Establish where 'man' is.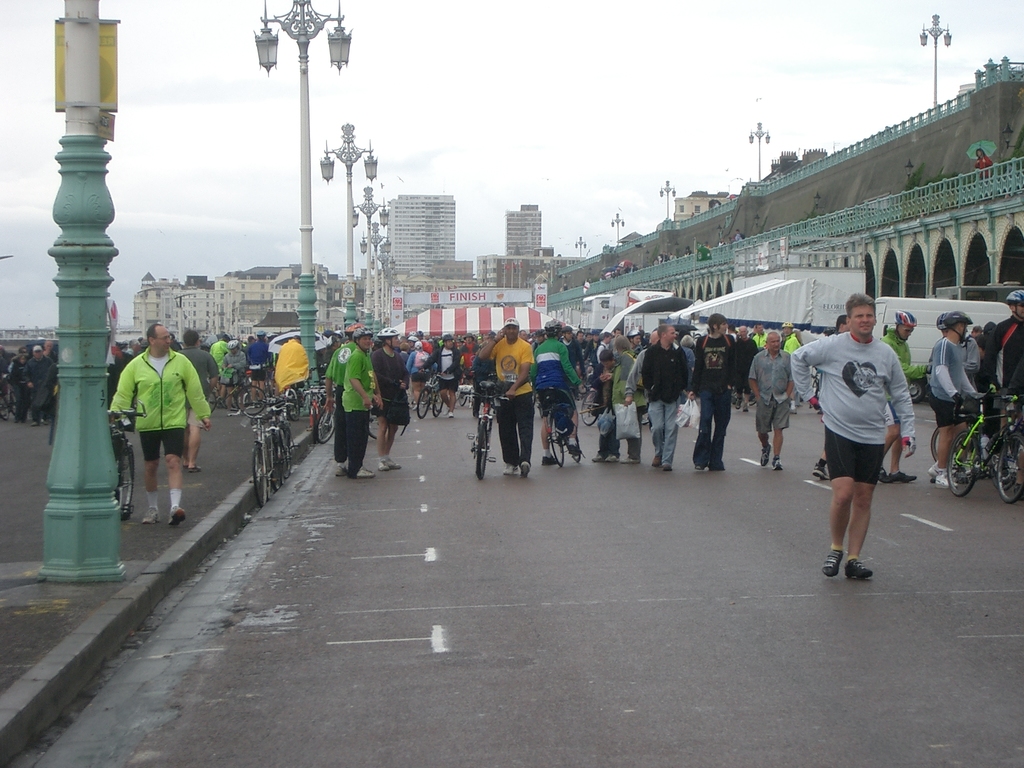
Established at [344,324,382,477].
